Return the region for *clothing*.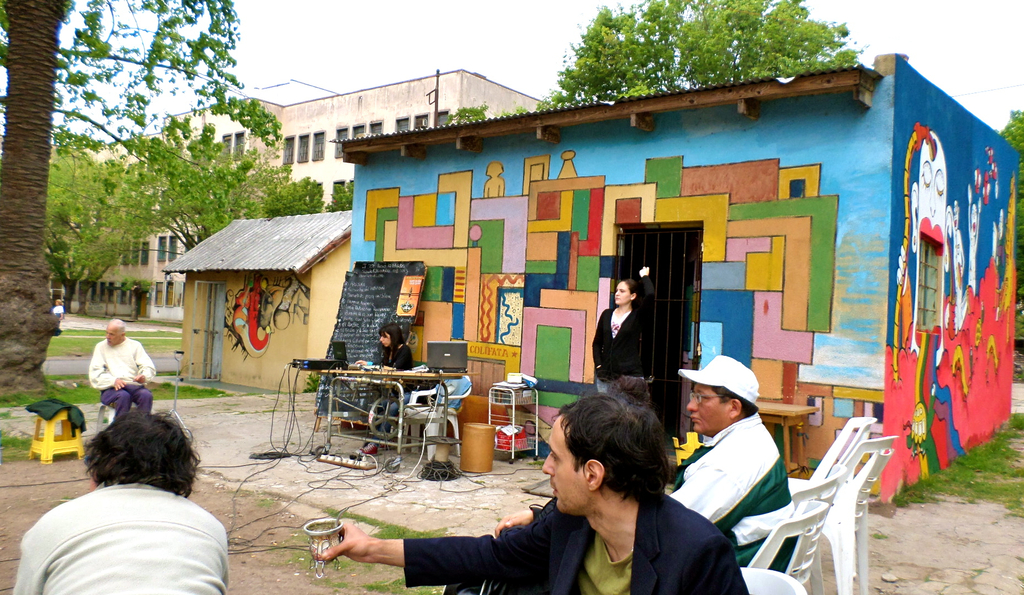
<bbox>593, 308, 644, 396</bbox>.
